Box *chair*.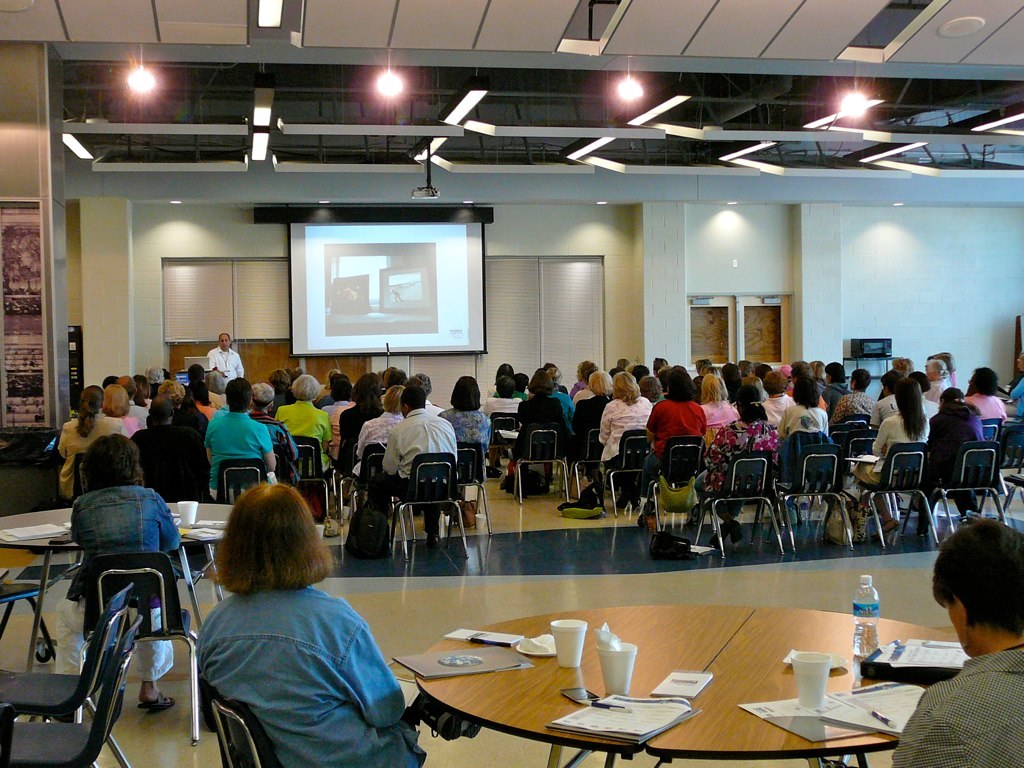
565,425,606,501.
